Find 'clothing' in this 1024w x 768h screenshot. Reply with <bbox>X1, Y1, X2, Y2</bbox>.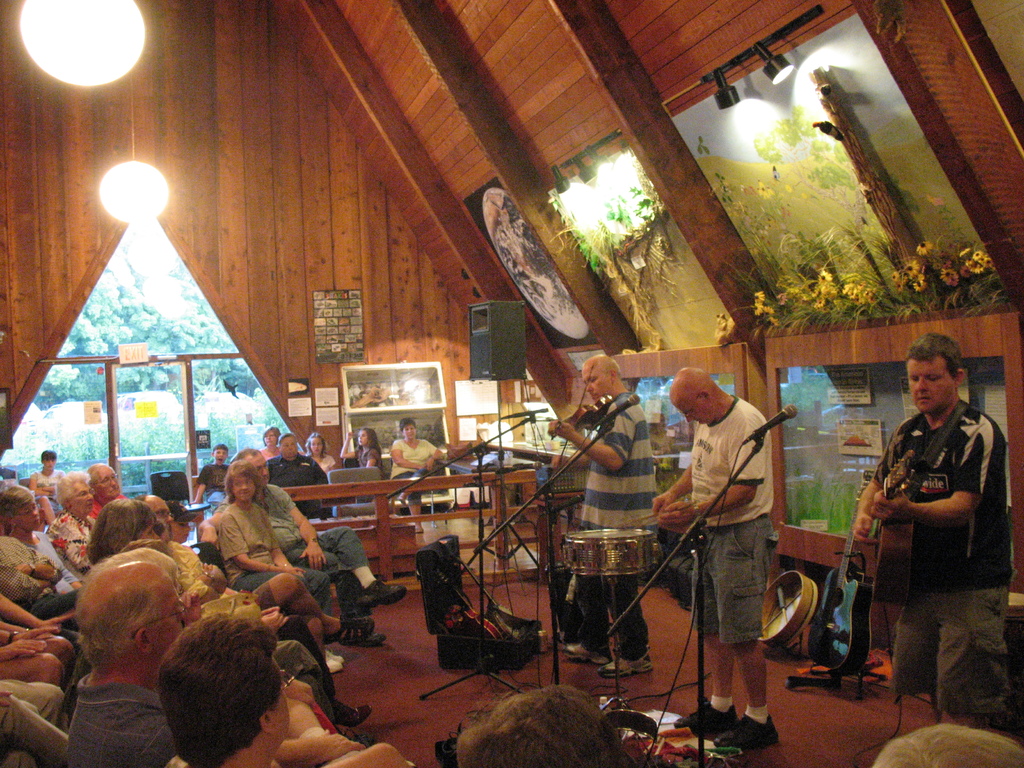
<bbox>308, 450, 344, 474</bbox>.
